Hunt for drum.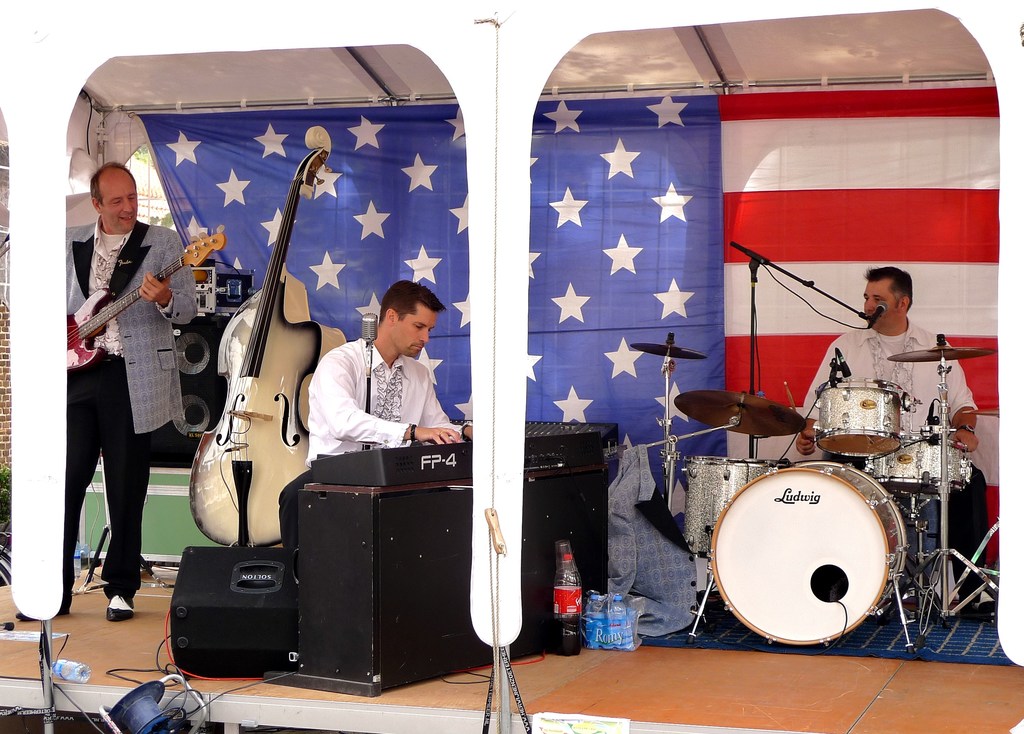
Hunted down at bbox(815, 377, 908, 458).
